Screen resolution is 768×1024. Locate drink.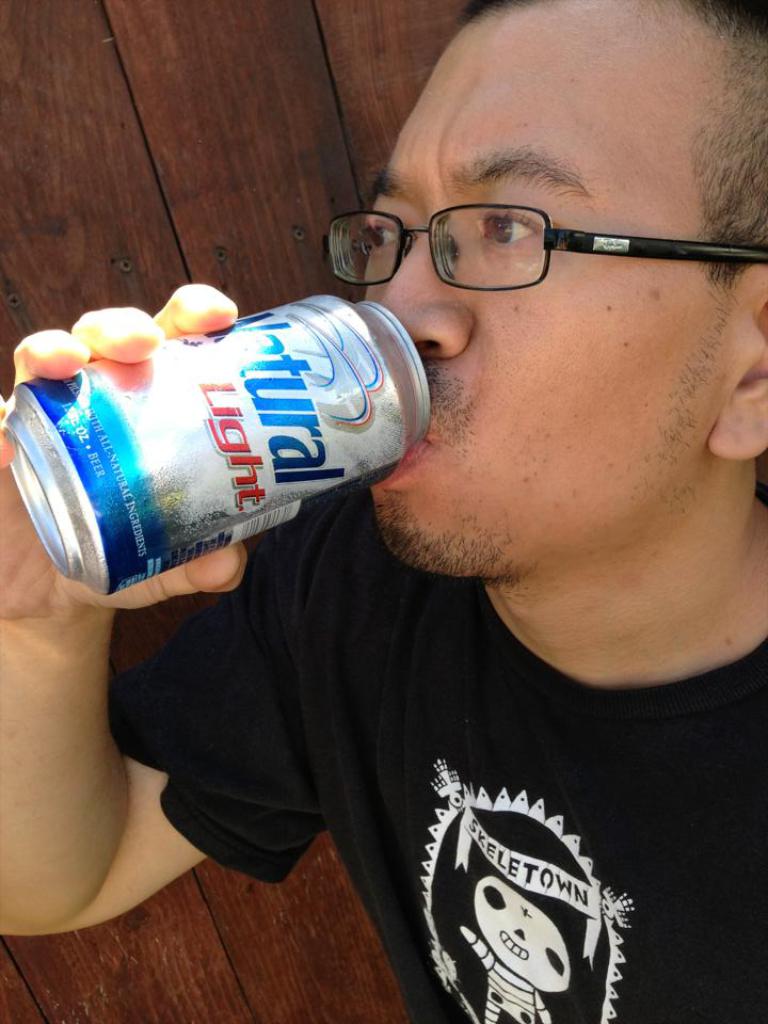
select_region(53, 288, 442, 601).
